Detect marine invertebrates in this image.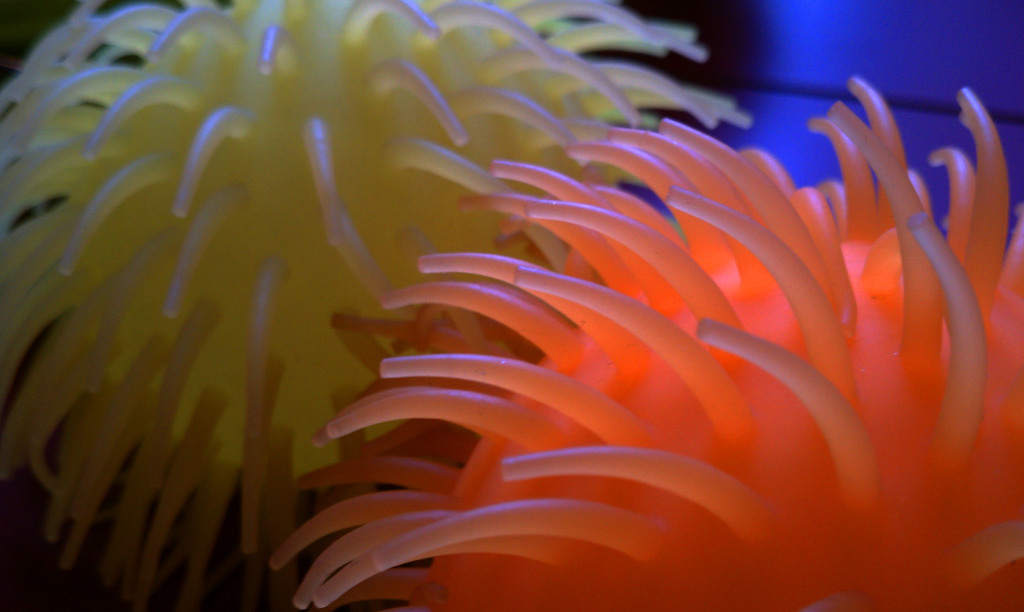
Detection: [9,0,753,611].
